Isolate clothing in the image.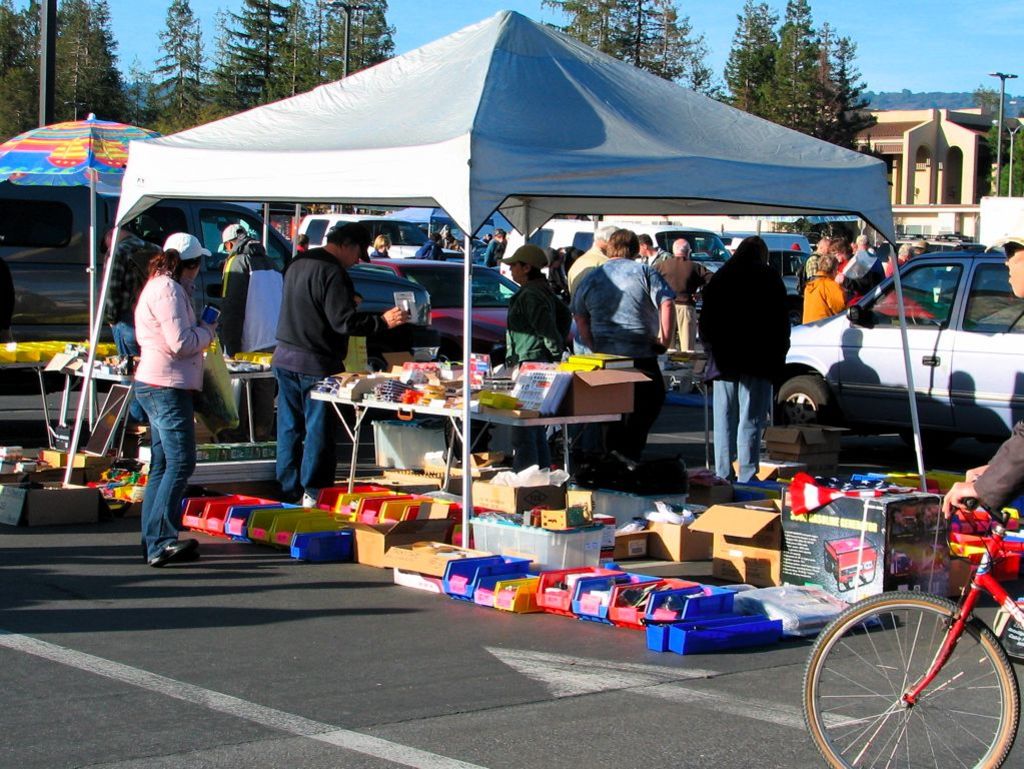
Isolated region: Rect(268, 244, 391, 489).
